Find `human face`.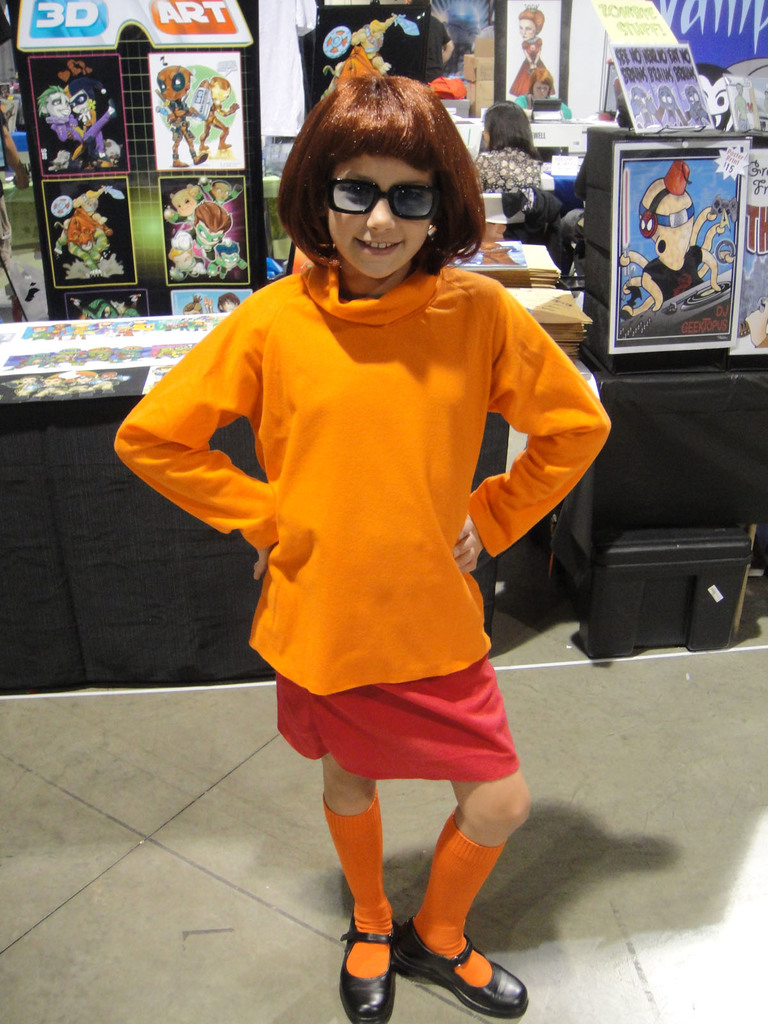
select_region(323, 148, 431, 286).
